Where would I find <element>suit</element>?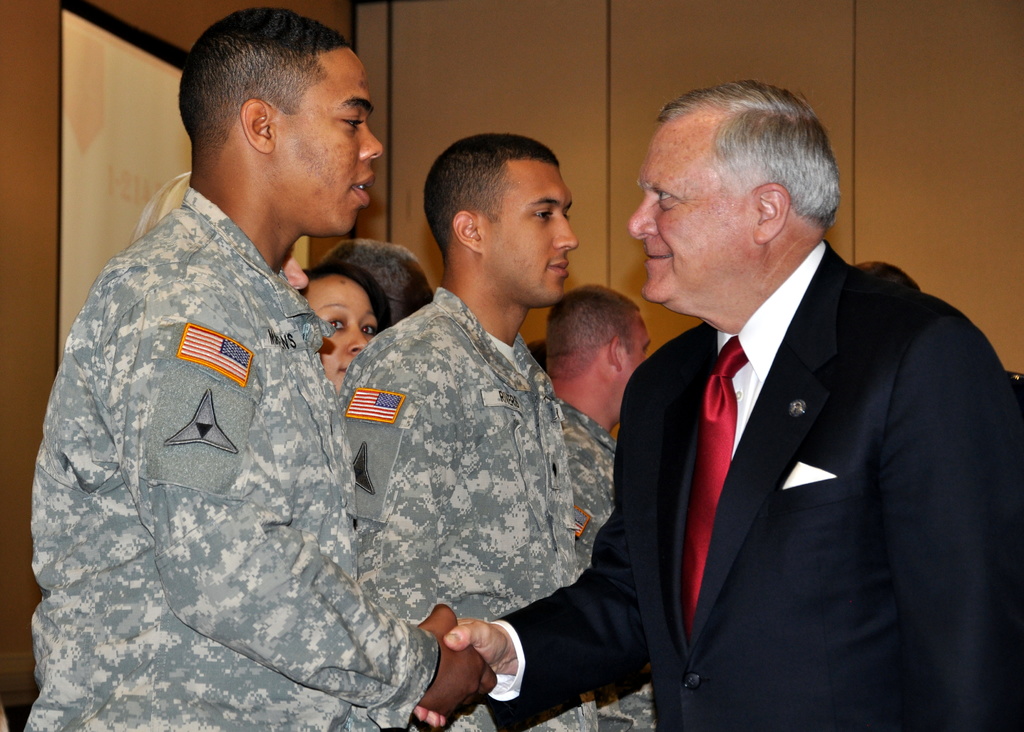
At Rect(488, 243, 1023, 731).
